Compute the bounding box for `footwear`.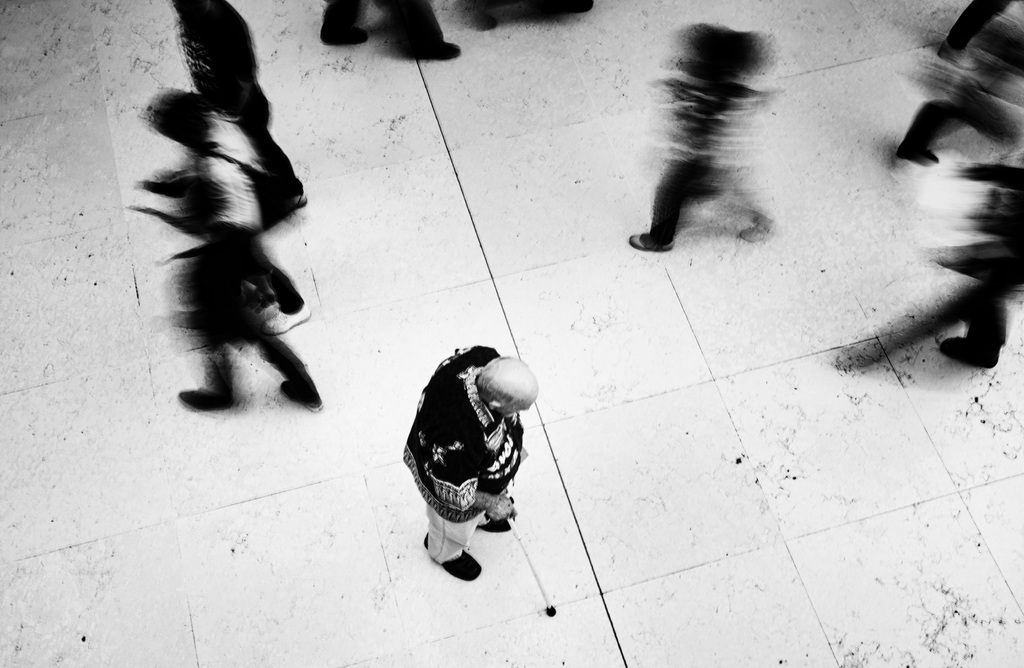
(left=626, top=232, right=681, bottom=258).
